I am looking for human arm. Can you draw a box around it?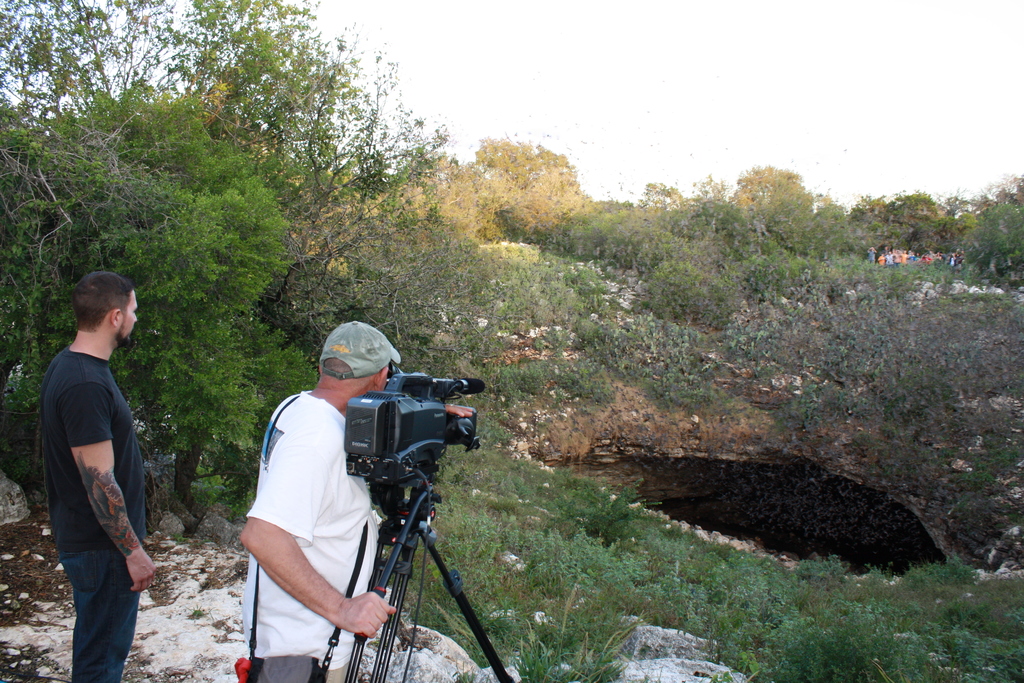
Sure, the bounding box is (left=234, top=481, right=365, bottom=641).
